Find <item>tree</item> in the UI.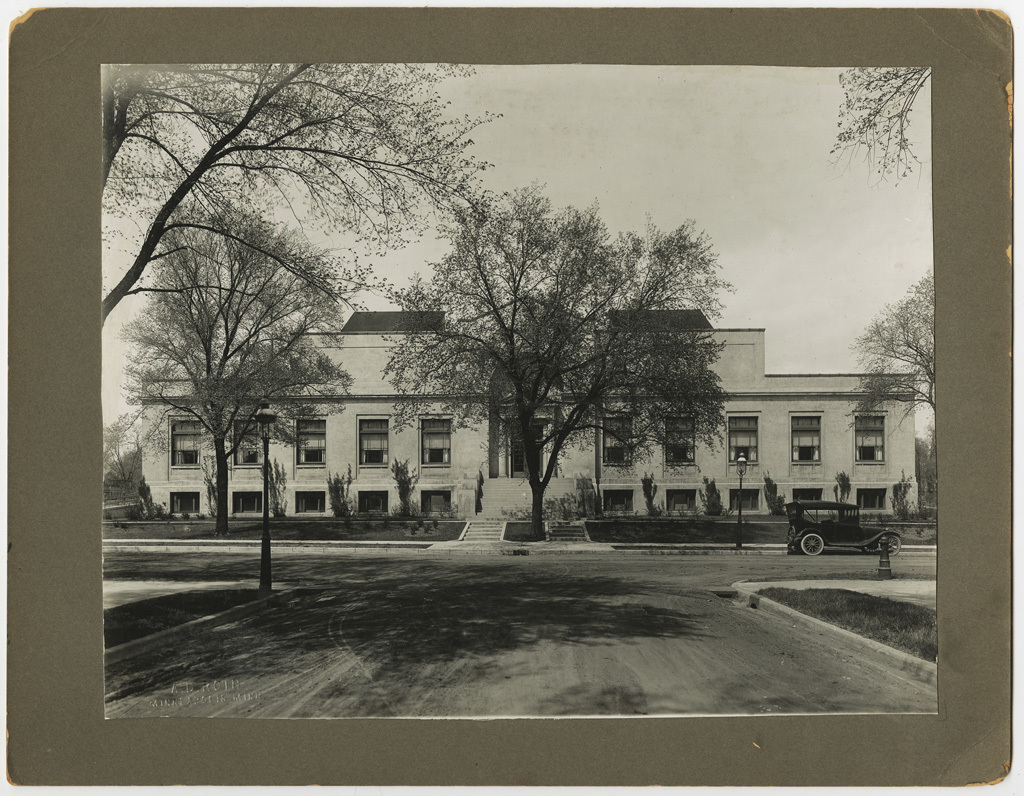
UI element at [x1=760, y1=468, x2=785, y2=518].
